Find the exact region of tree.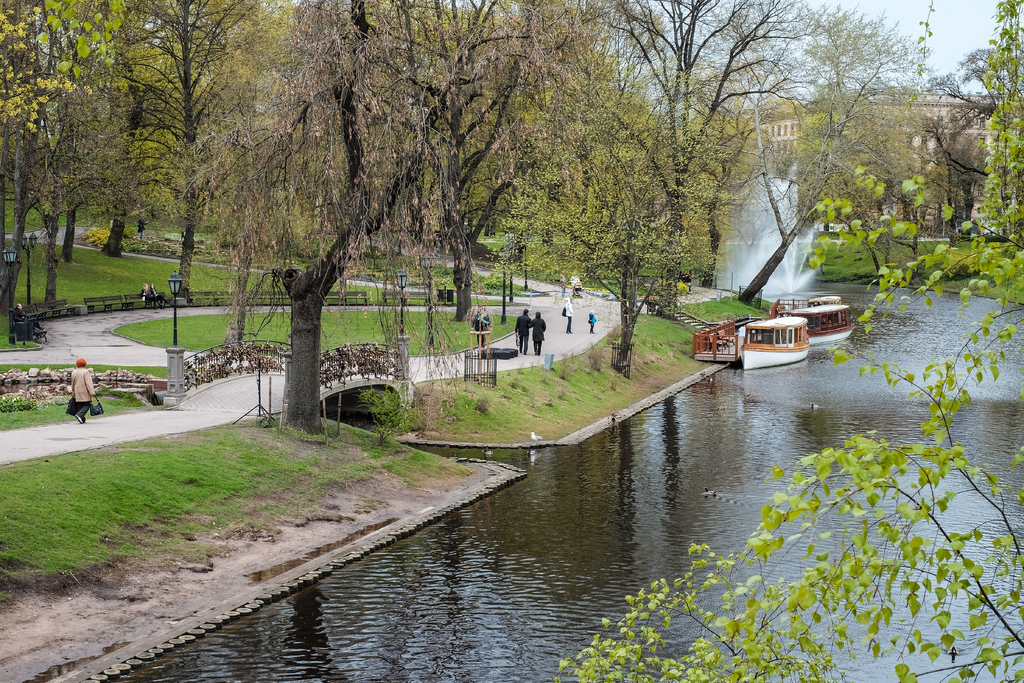
Exact region: (x1=865, y1=0, x2=1023, y2=336).
